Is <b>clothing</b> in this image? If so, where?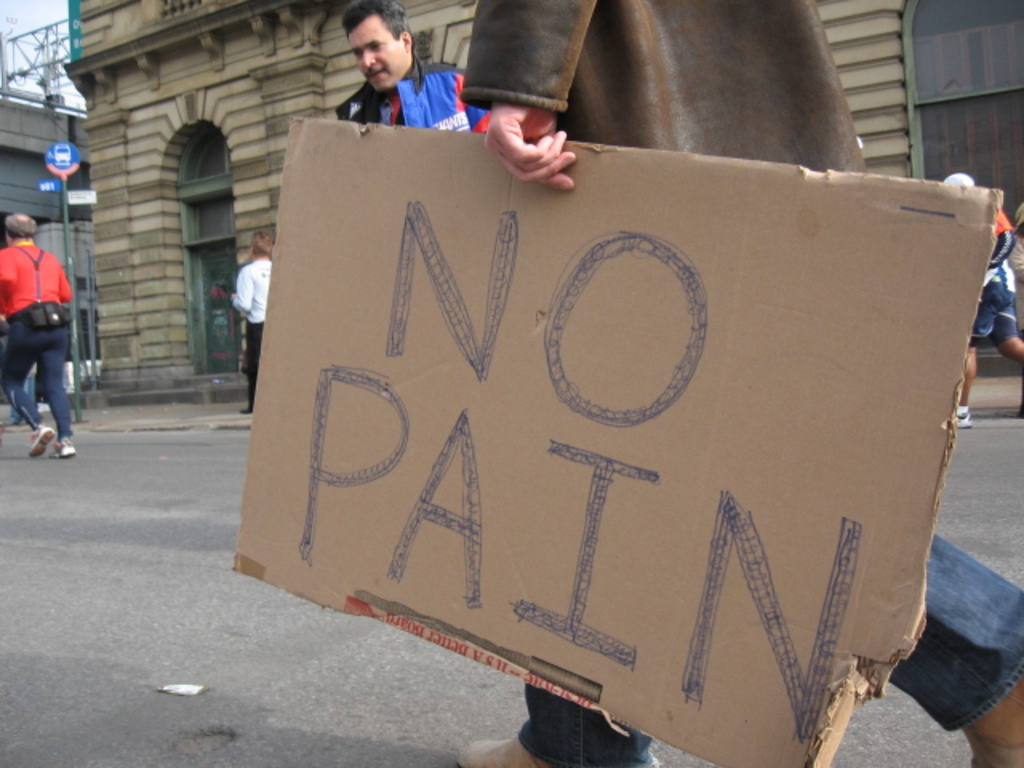
Yes, at box(458, 0, 1022, 766).
